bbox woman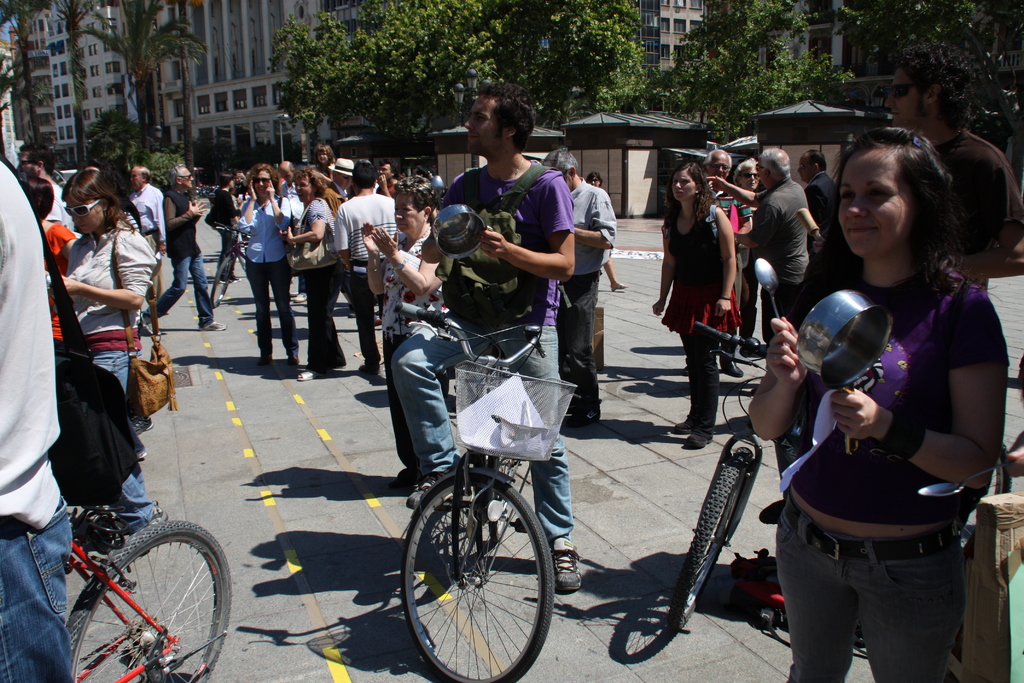
585 167 622 295
